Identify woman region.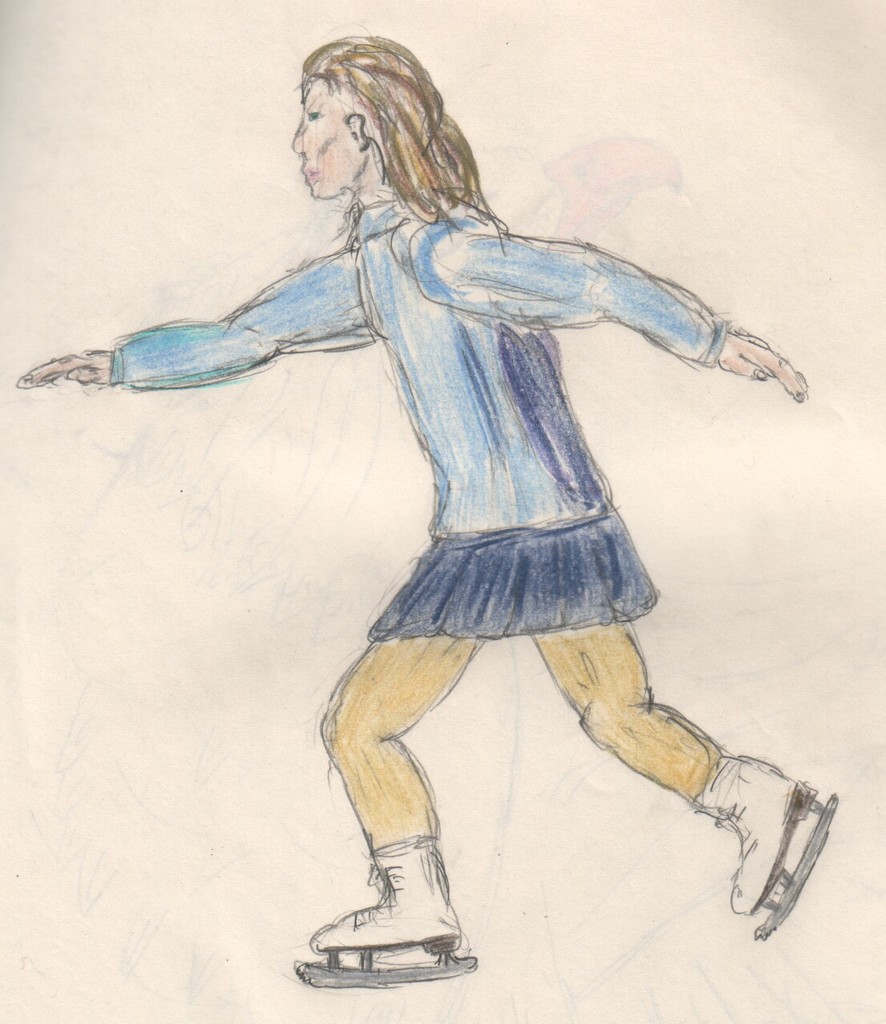
Region: box(46, 69, 791, 906).
